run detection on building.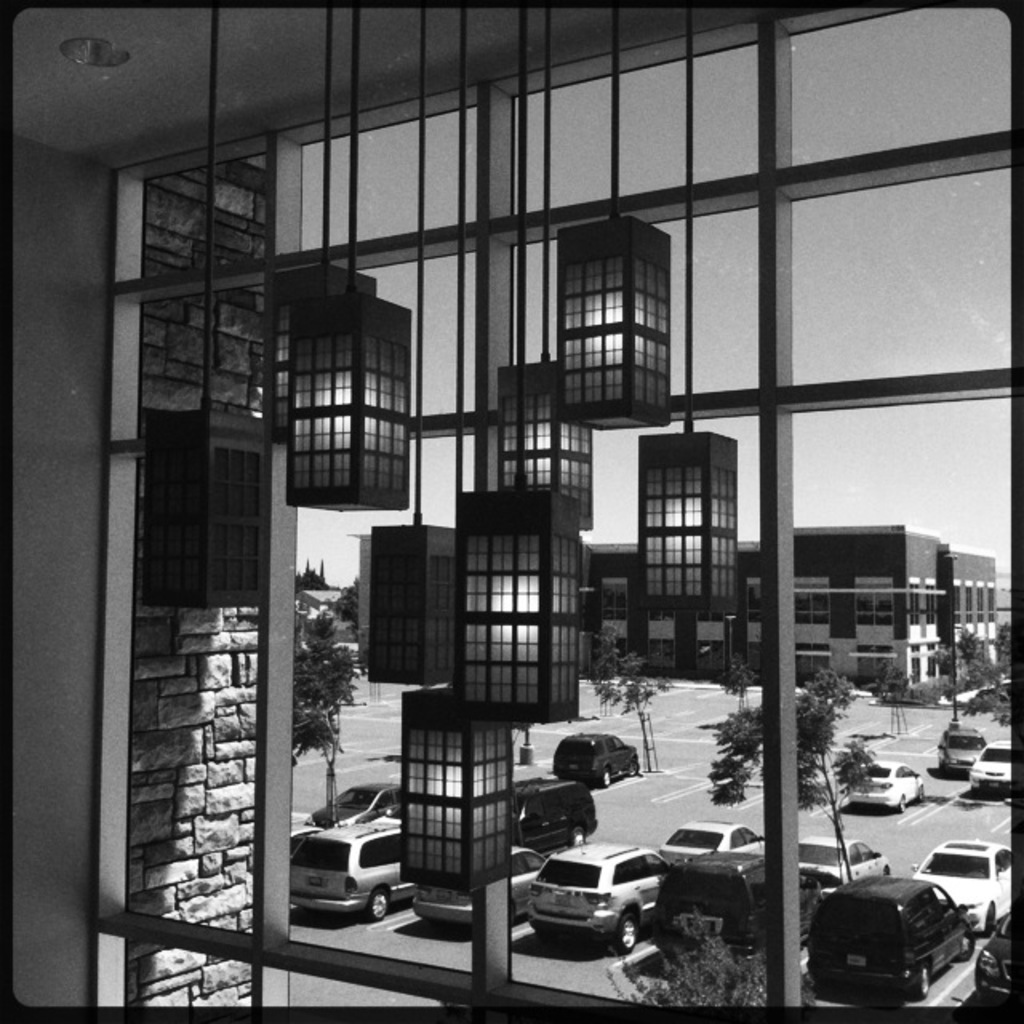
Result: (586, 526, 1003, 701).
